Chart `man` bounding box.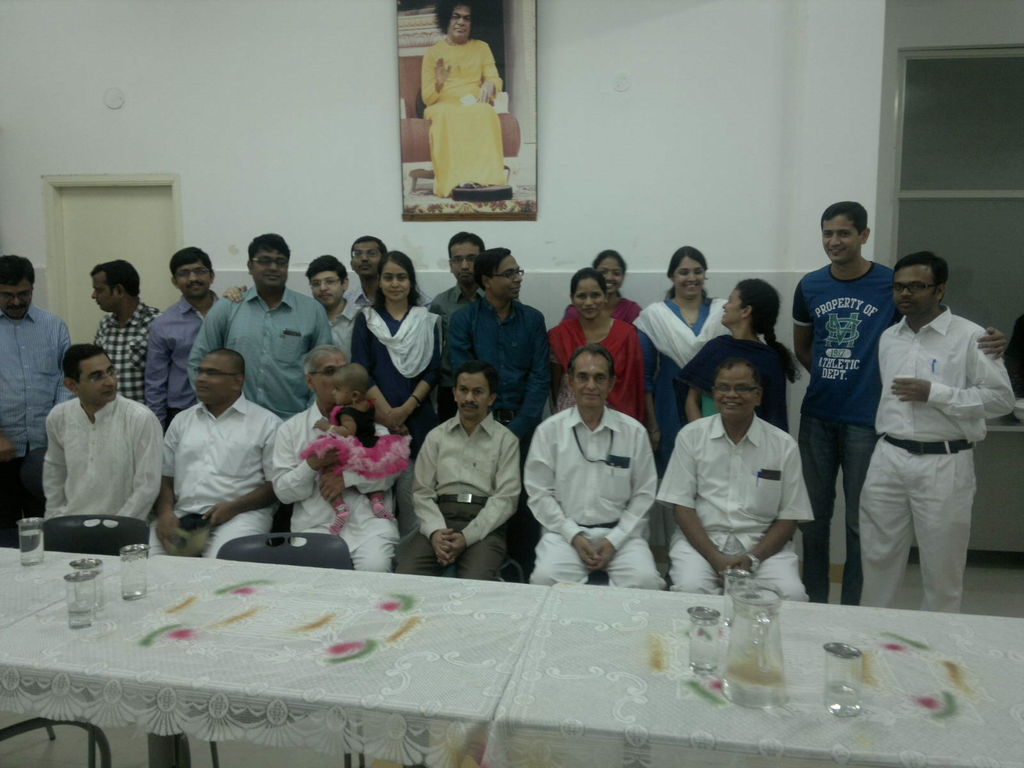
Charted: bbox(522, 341, 666, 594).
